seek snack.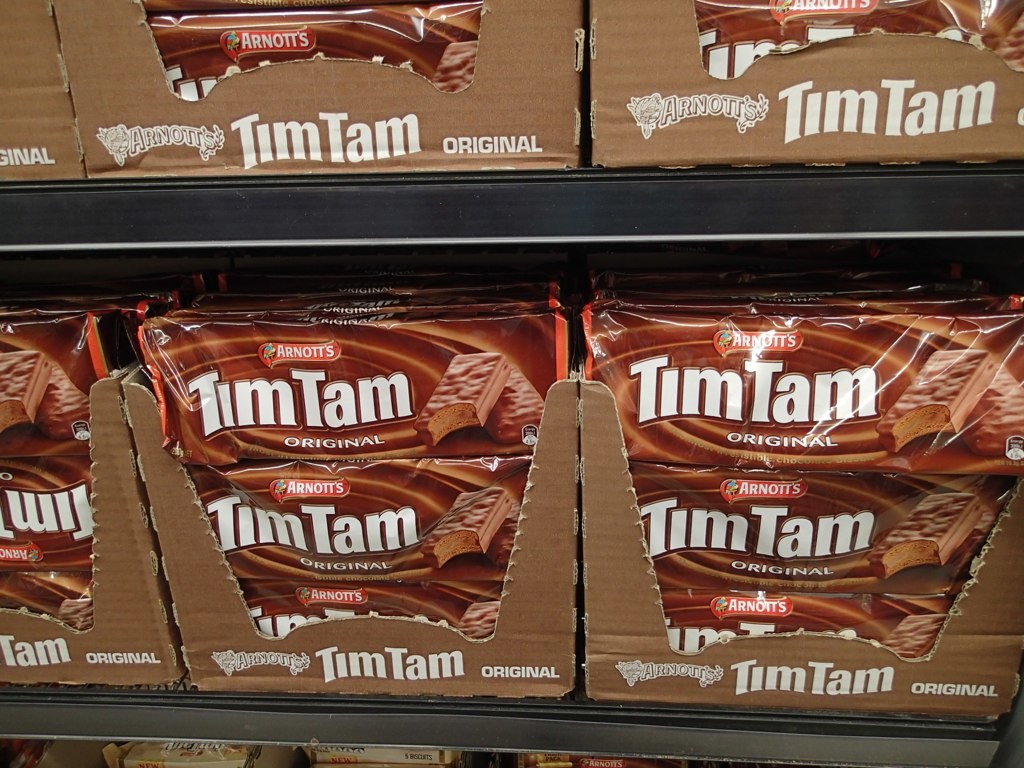
[878,497,968,570].
